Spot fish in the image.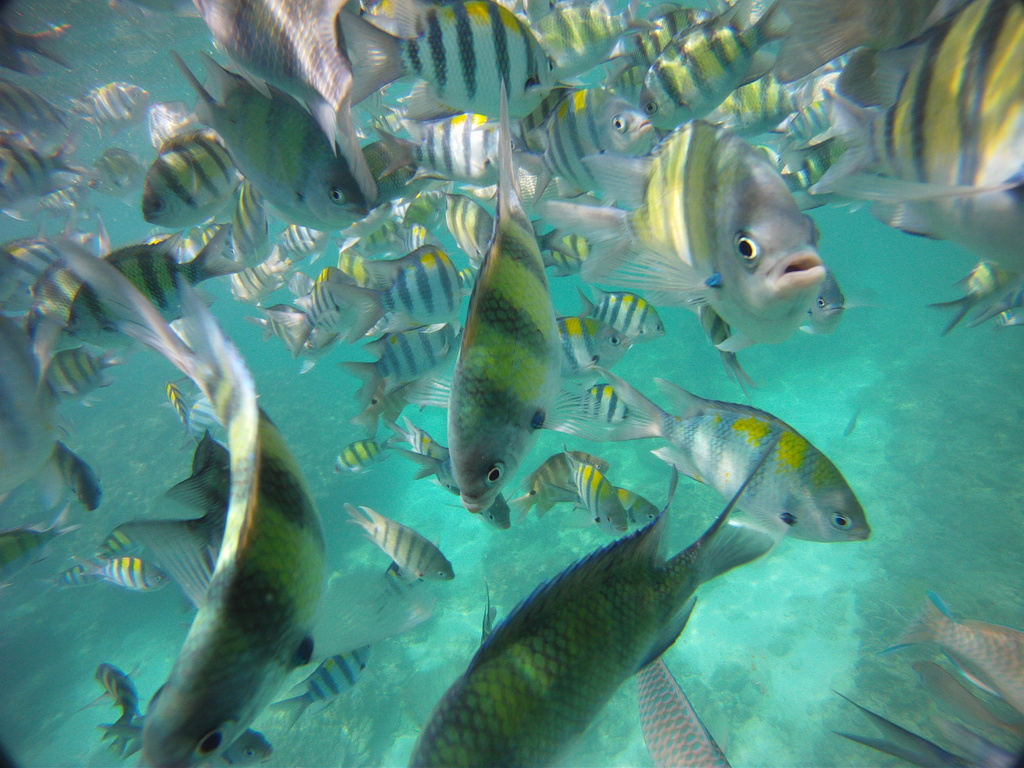
fish found at {"x1": 611, "y1": 487, "x2": 657, "y2": 531}.
